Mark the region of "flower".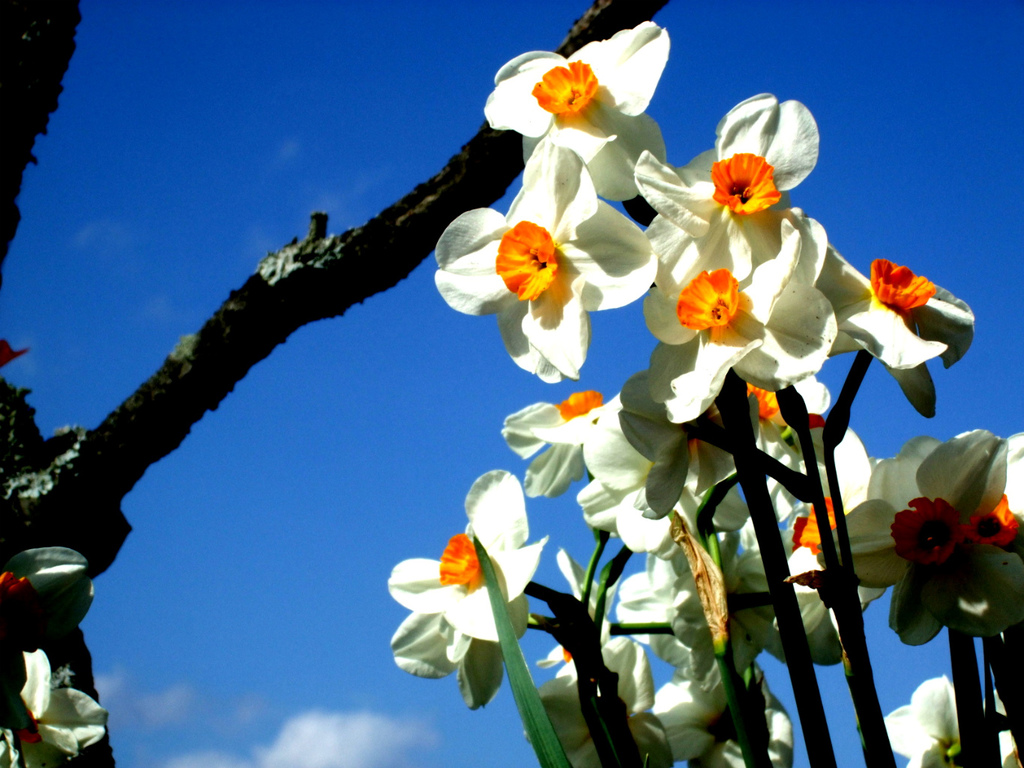
Region: 813, 227, 974, 417.
